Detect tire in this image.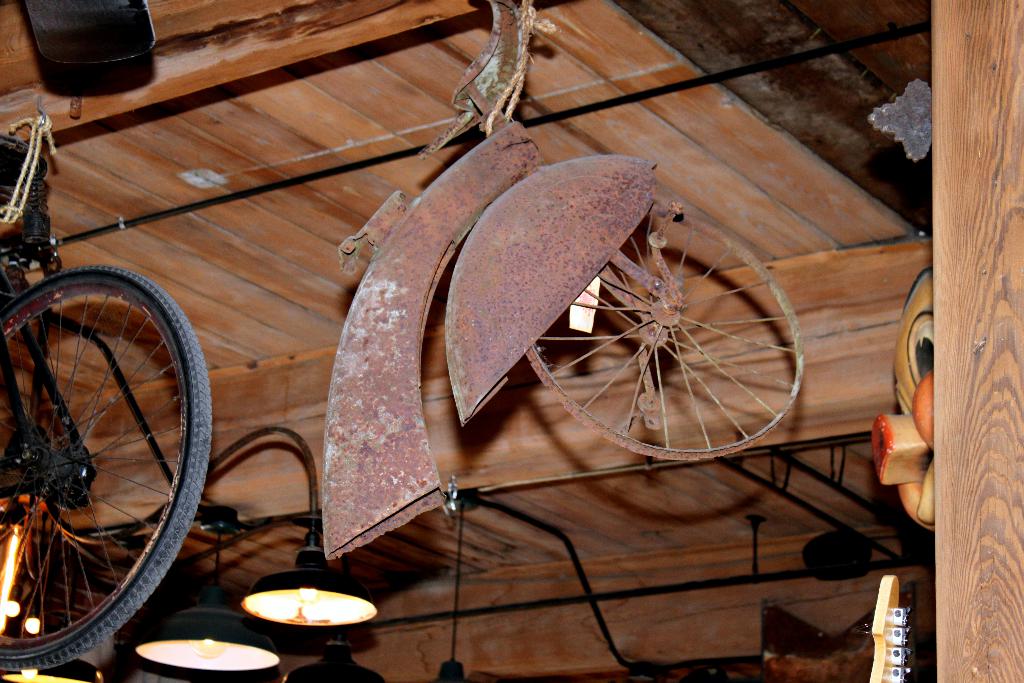
Detection: pyautogui.locateOnScreen(0, 260, 216, 675).
